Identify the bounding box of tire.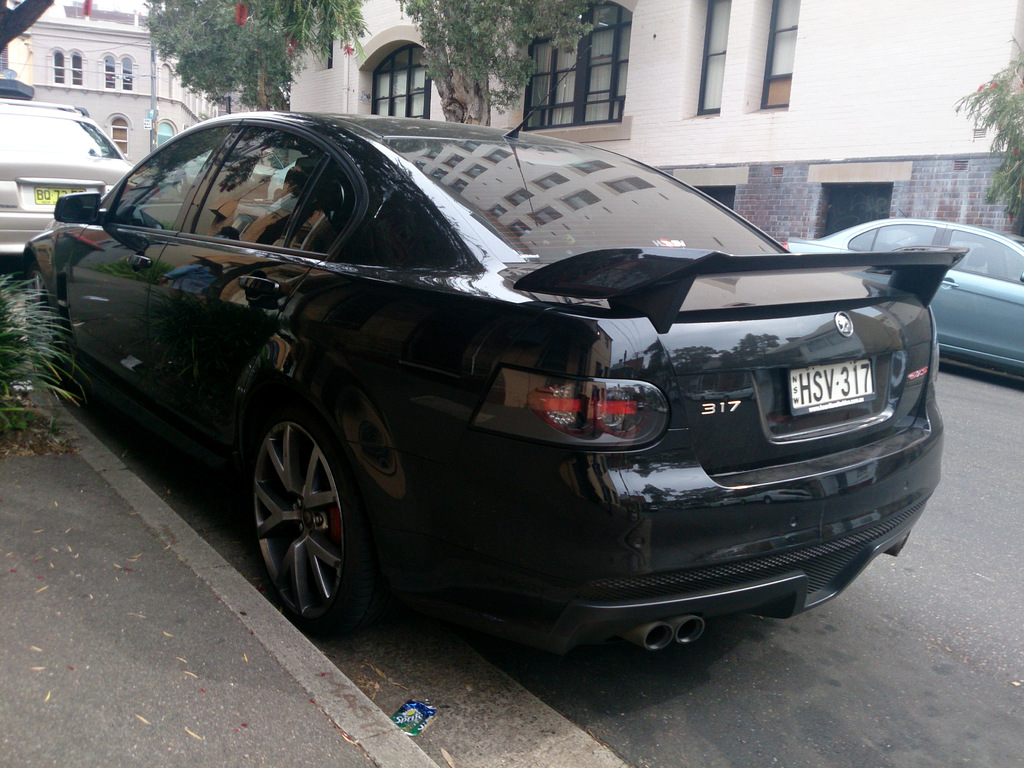
l=235, t=397, r=385, b=643.
